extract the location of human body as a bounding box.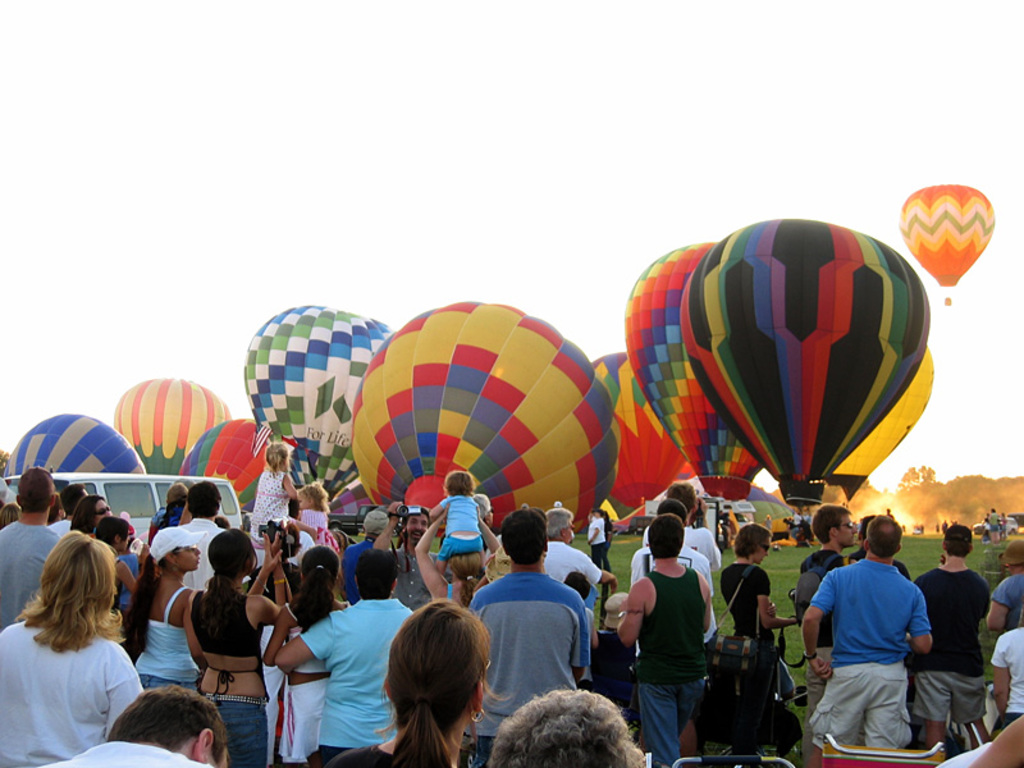
bbox=[131, 572, 214, 696].
